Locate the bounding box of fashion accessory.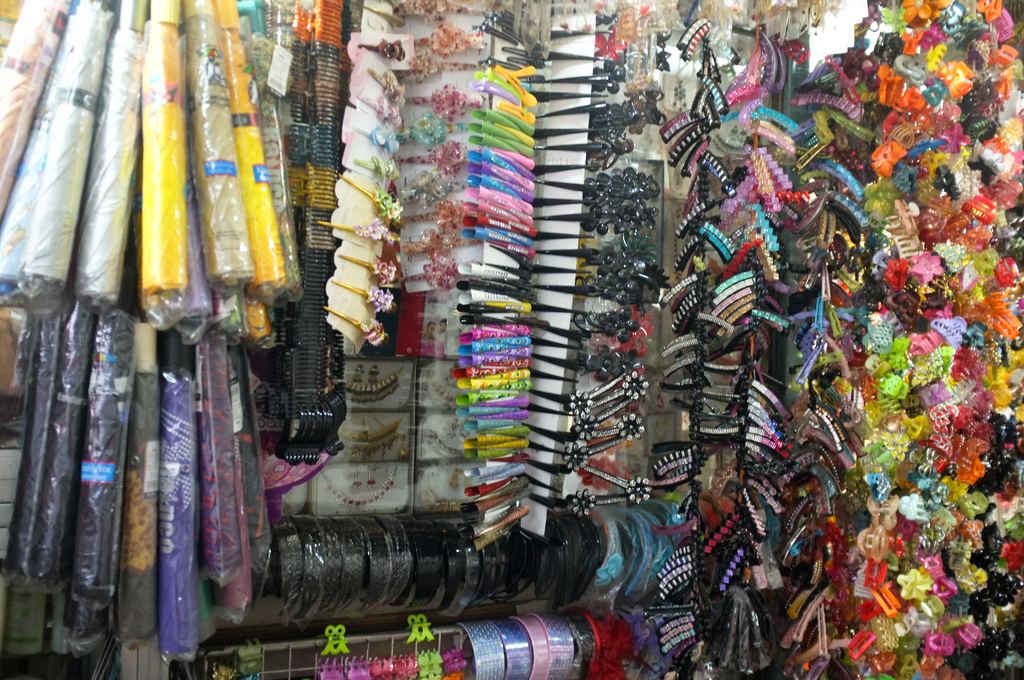
Bounding box: {"left": 324, "top": 307, "right": 389, "bottom": 348}.
